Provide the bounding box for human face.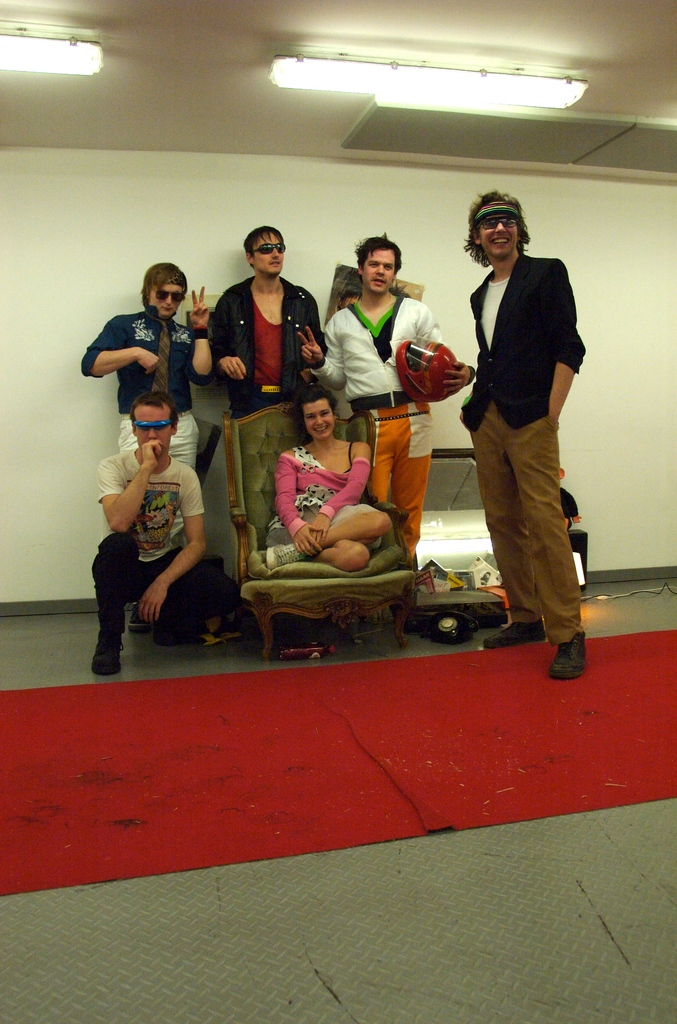
bbox=[304, 397, 333, 440].
